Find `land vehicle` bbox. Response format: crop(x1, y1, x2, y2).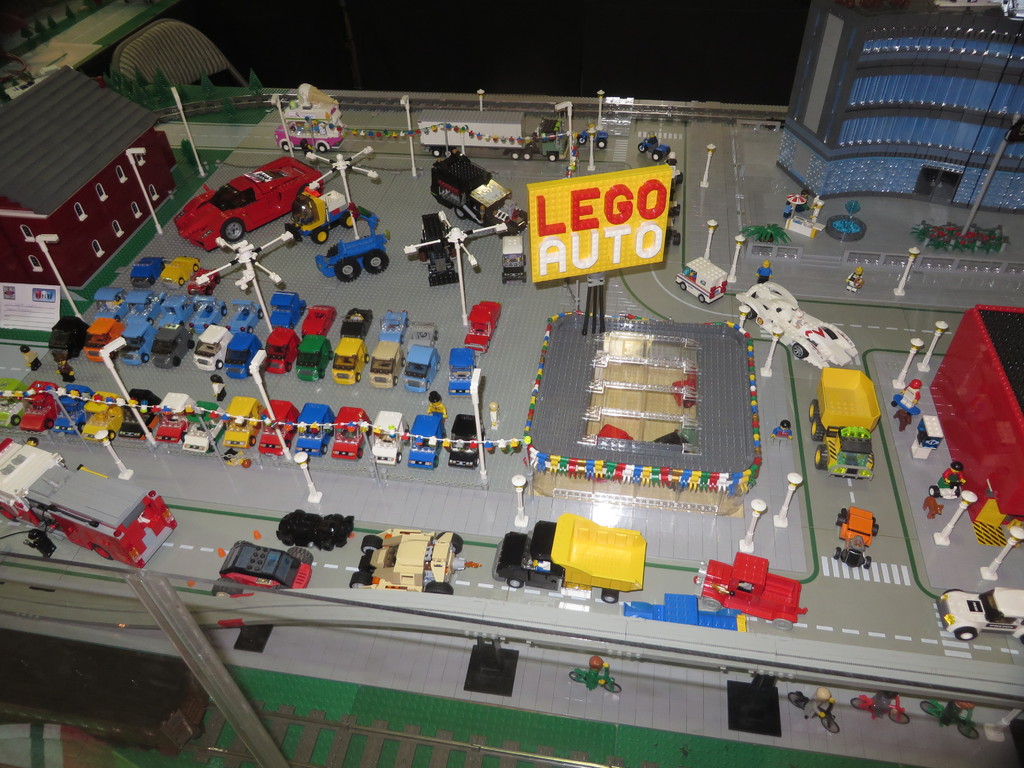
crop(88, 320, 129, 362).
